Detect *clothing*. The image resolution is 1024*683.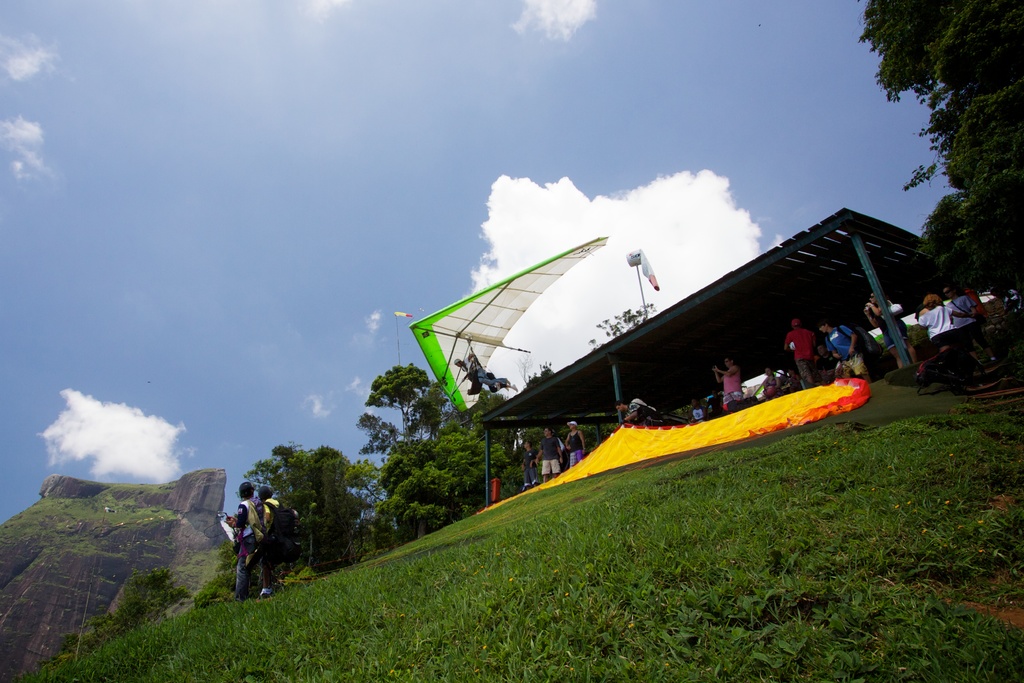
pyautogui.locateOnScreen(265, 500, 285, 577).
